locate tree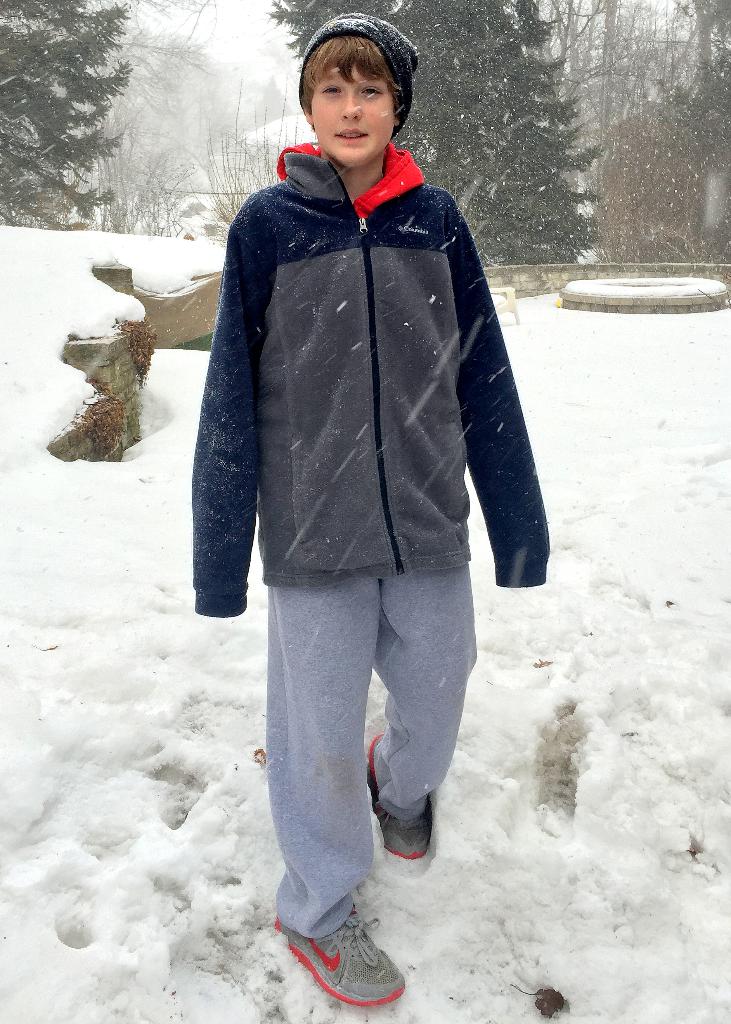
Rect(0, 0, 145, 226)
